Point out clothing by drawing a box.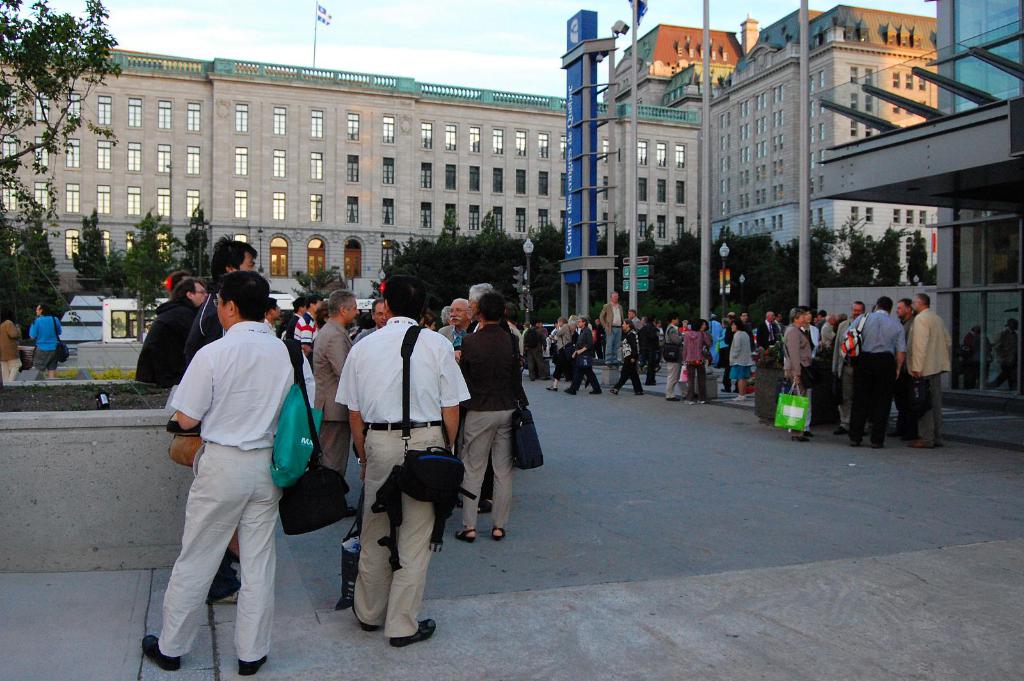
<box>556,326,570,378</box>.
